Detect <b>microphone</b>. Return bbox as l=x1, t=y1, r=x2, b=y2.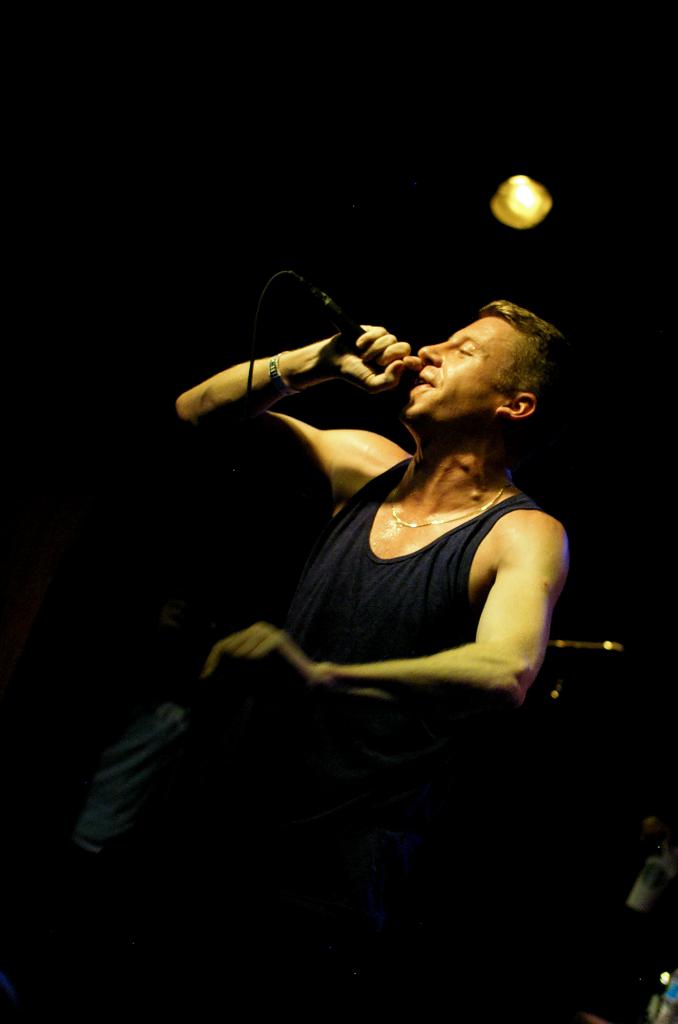
l=313, t=284, r=408, b=399.
